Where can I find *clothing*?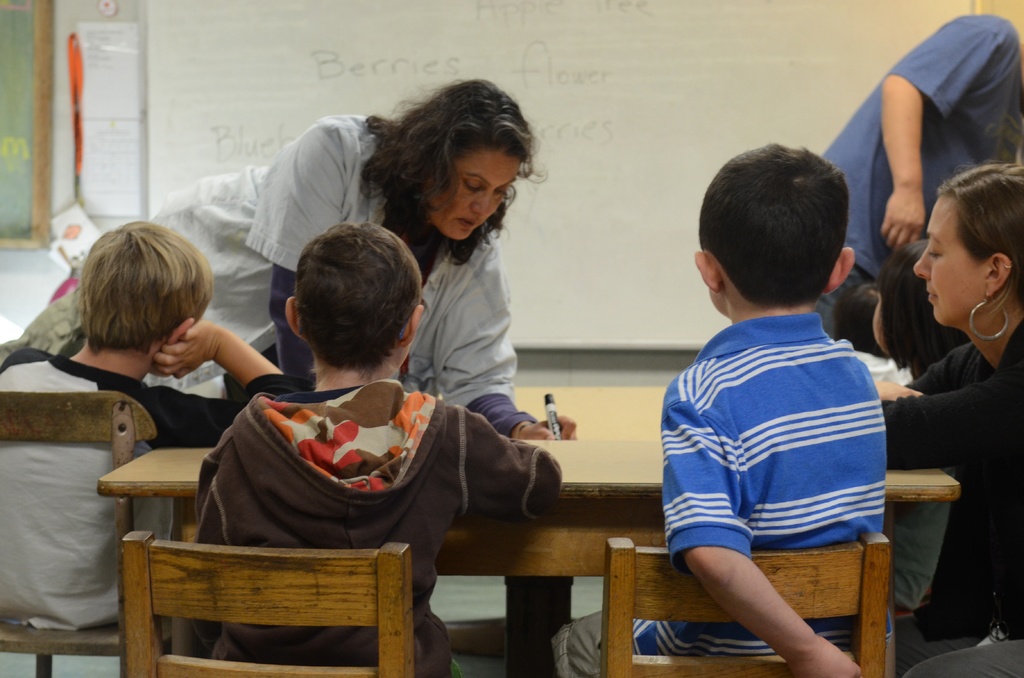
You can find it at rect(855, 349, 916, 385).
